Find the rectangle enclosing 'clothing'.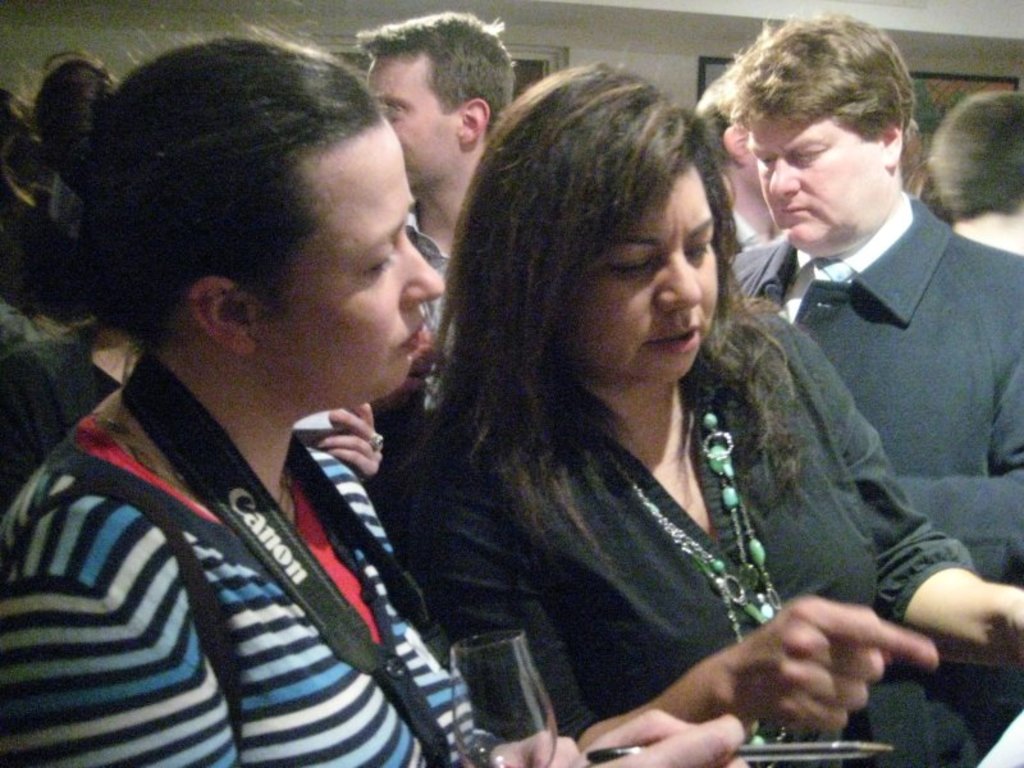
[0, 316, 122, 512].
